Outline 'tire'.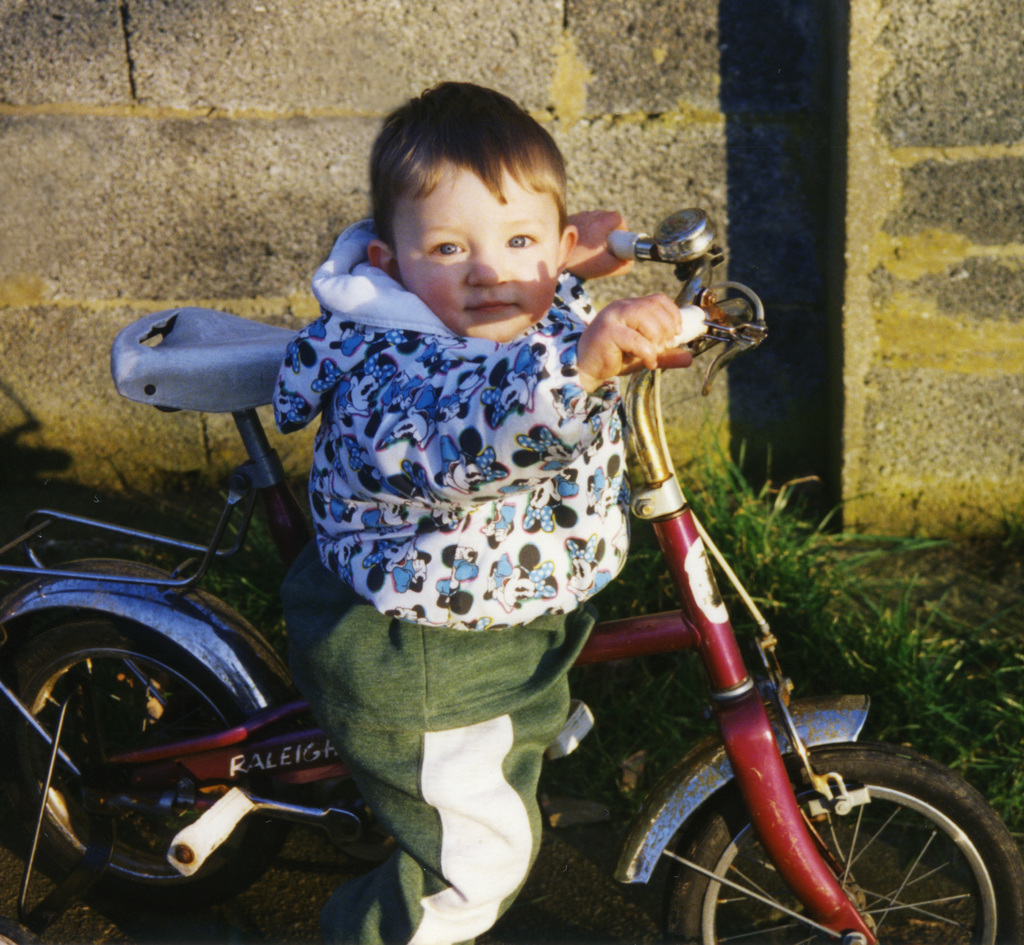
Outline: 663,739,1023,942.
